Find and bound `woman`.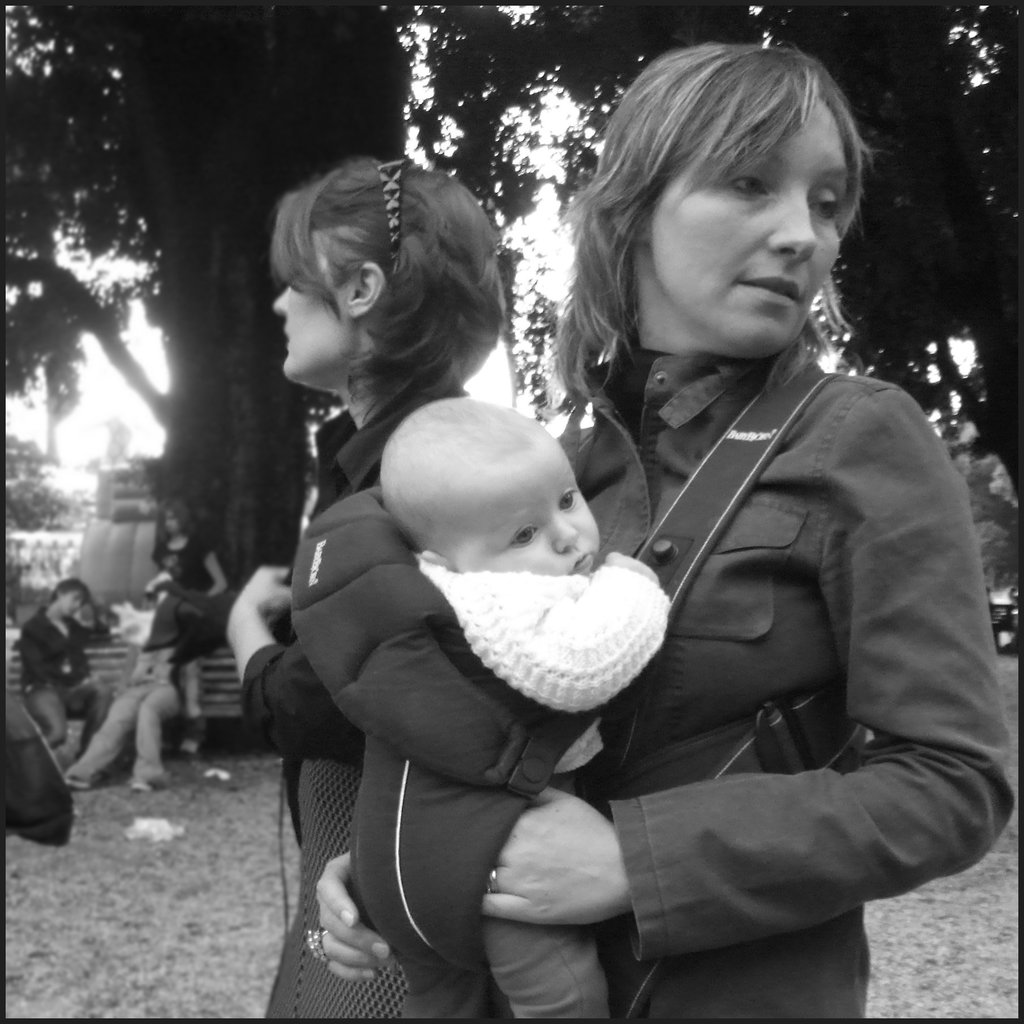
Bound: locate(405, 40, 989, 1014).
